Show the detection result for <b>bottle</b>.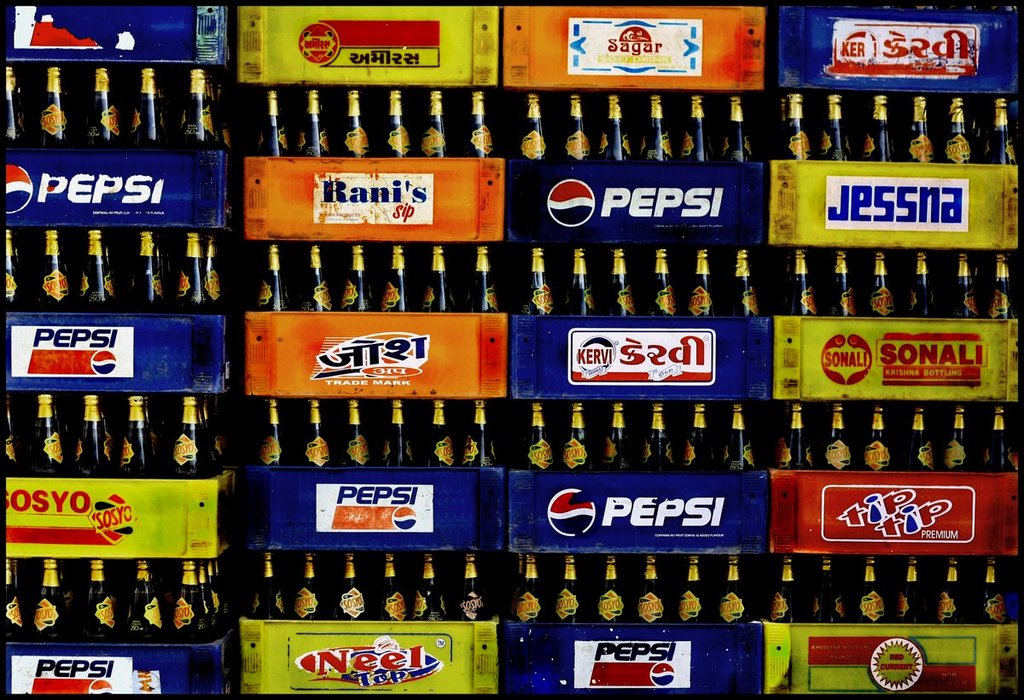
pyautogui.locateOnScreen(424, 399, 456, 467).
